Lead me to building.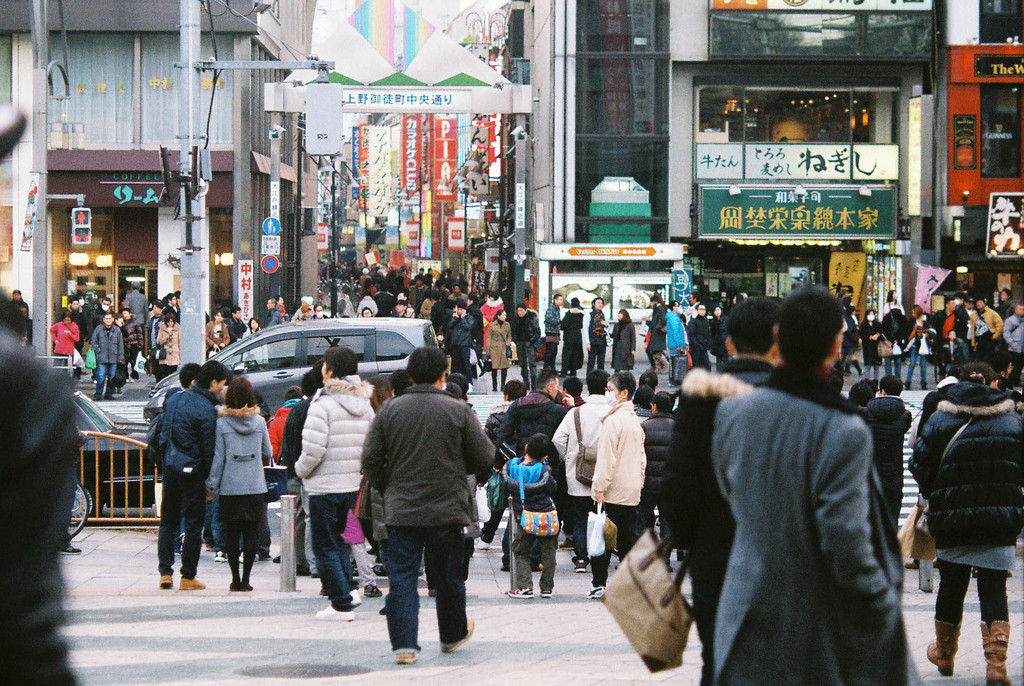
Lead to (0, 0, 321, 335).
